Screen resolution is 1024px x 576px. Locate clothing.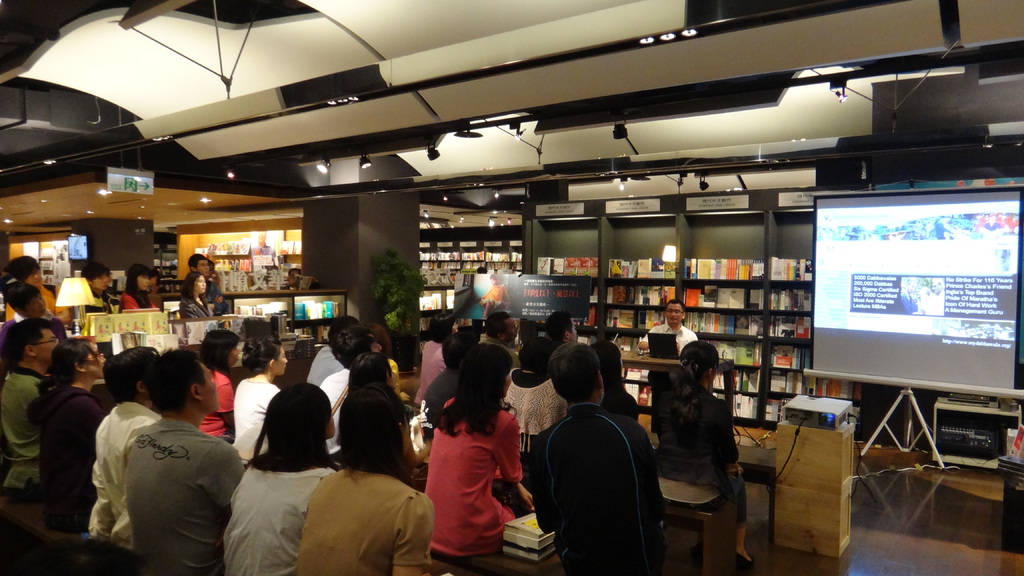
box=[0, 364, 51, 492].
